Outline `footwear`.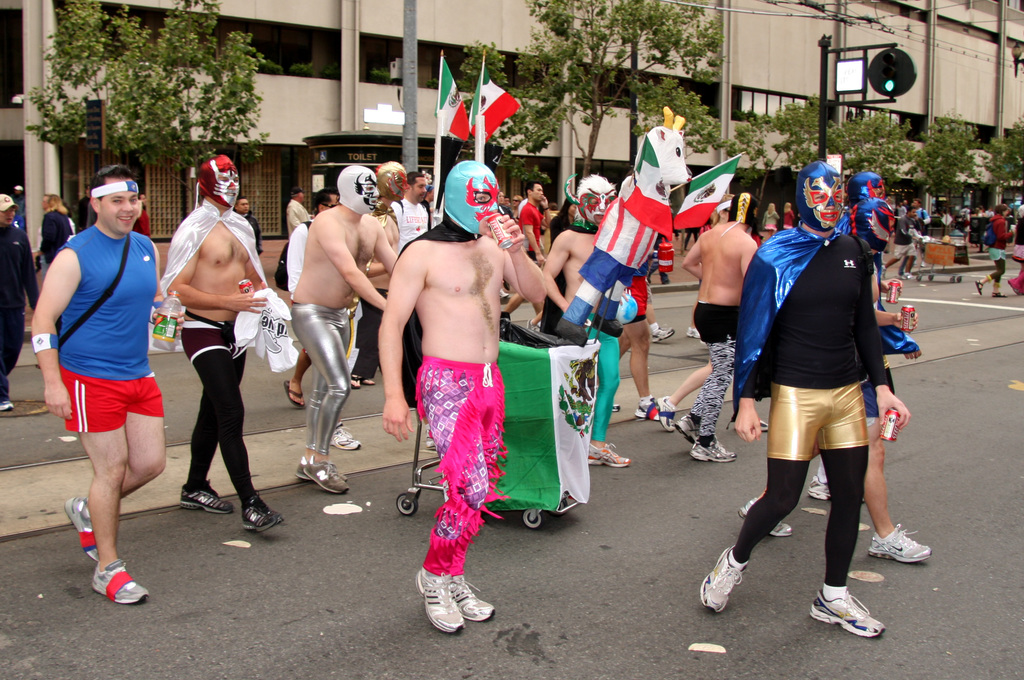
Outline: {"x1": 305, "y1": 454, "x2": 350, "y2": 495}.
